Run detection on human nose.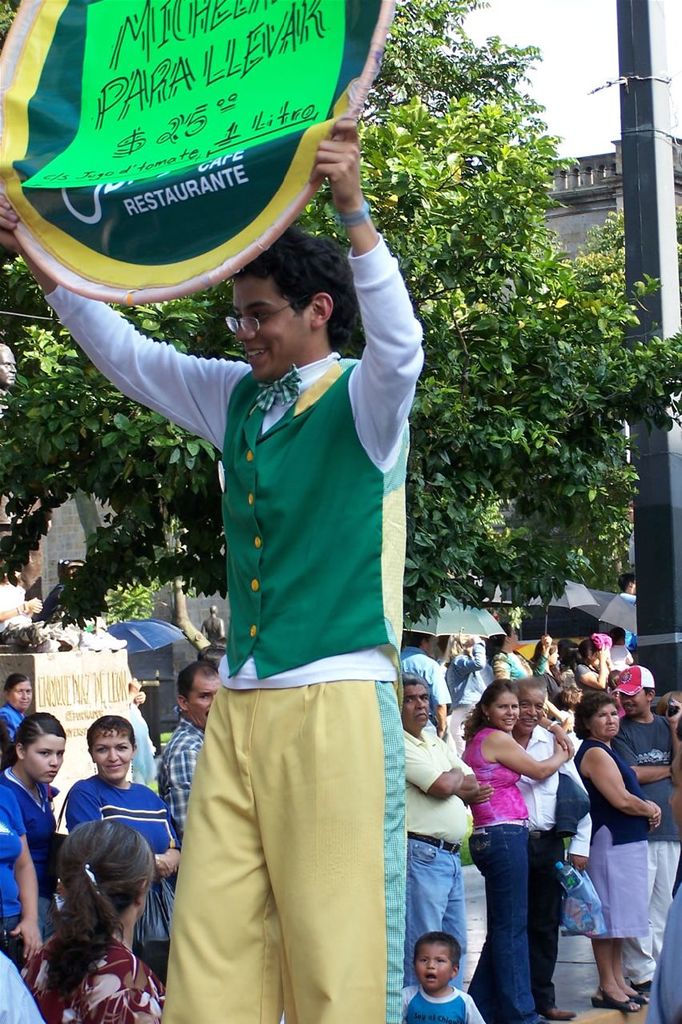
Result: x1=415, y1=698, x2=427, y2=710.
